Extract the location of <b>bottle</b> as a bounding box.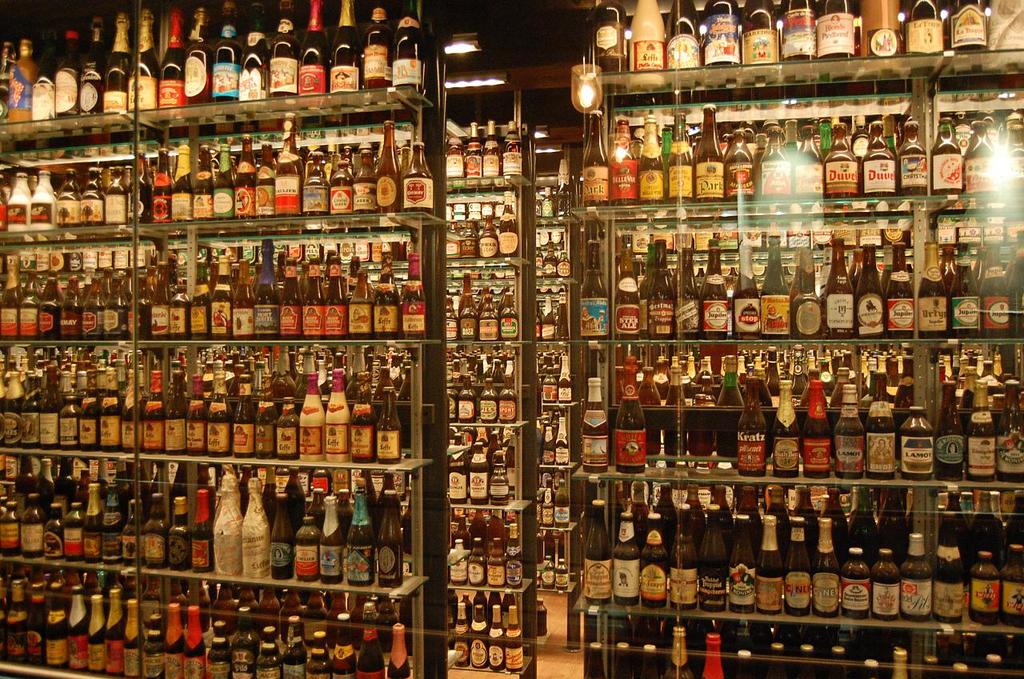
(left=54, top=170, right=74, bottom=223).
